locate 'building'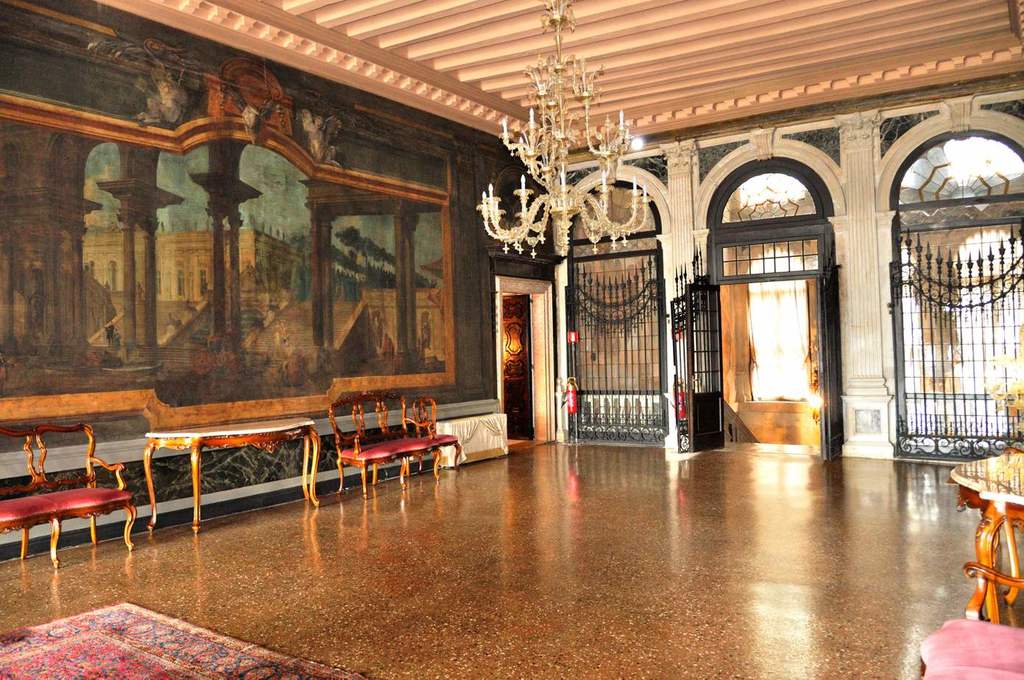
BBox(0, 0, 1023, 679)
